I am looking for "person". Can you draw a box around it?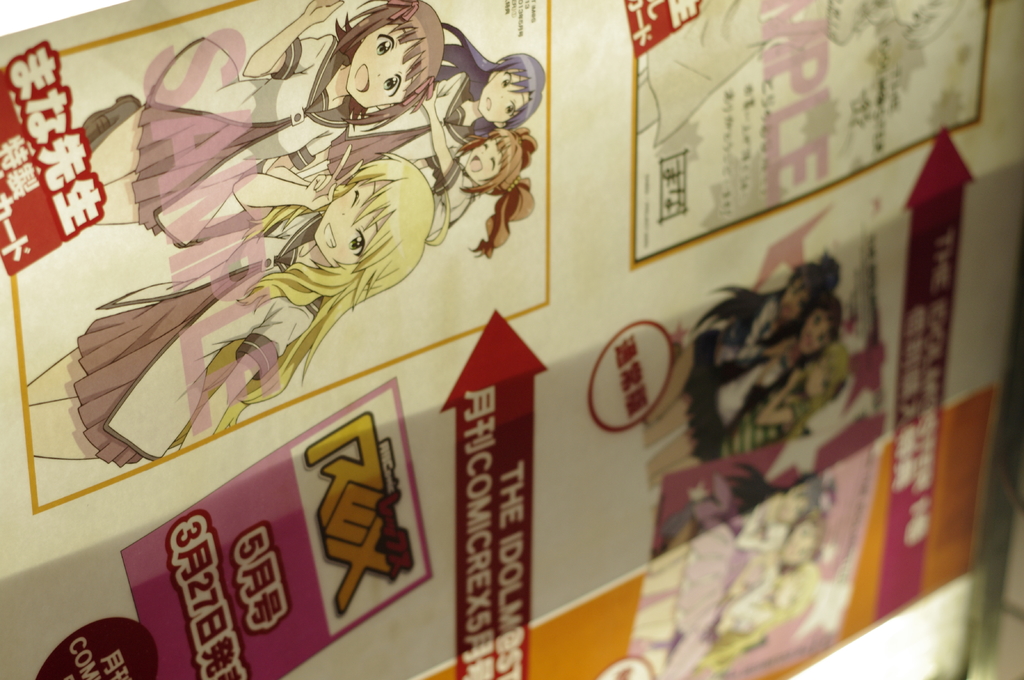
Sure, the bounding box is {"left": 671, "top": 475, "right": 822, "bottom": 674}.
